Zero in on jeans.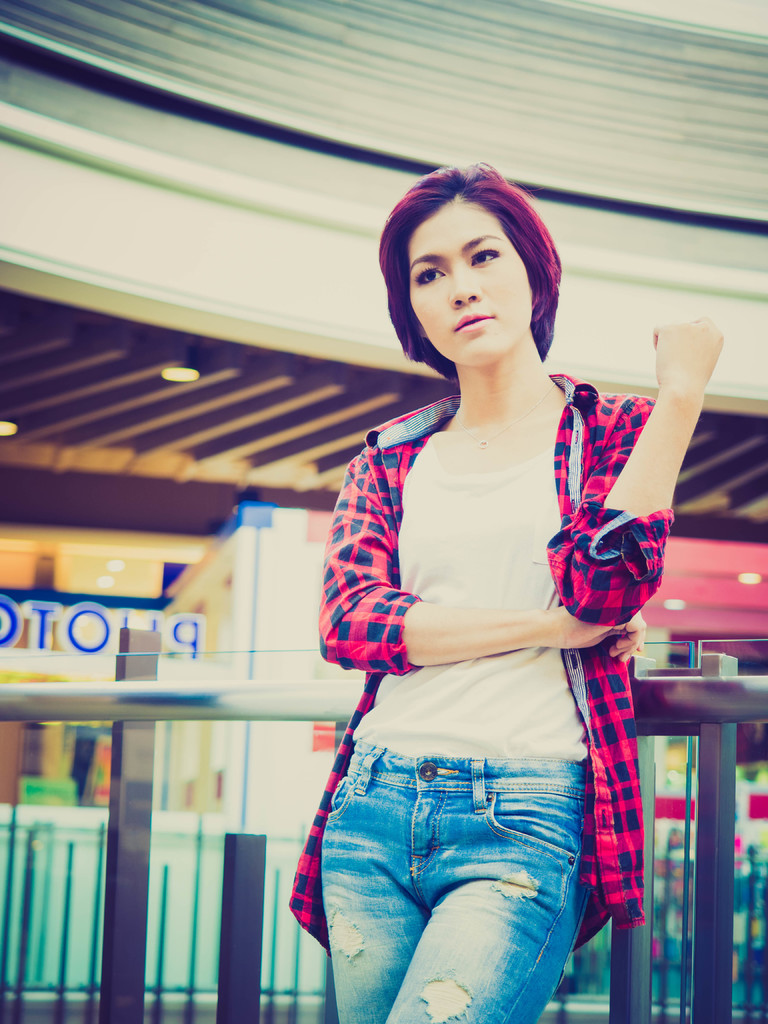
Zeroed in: [x1=306, y1=727, x2=603, y2=1015].
